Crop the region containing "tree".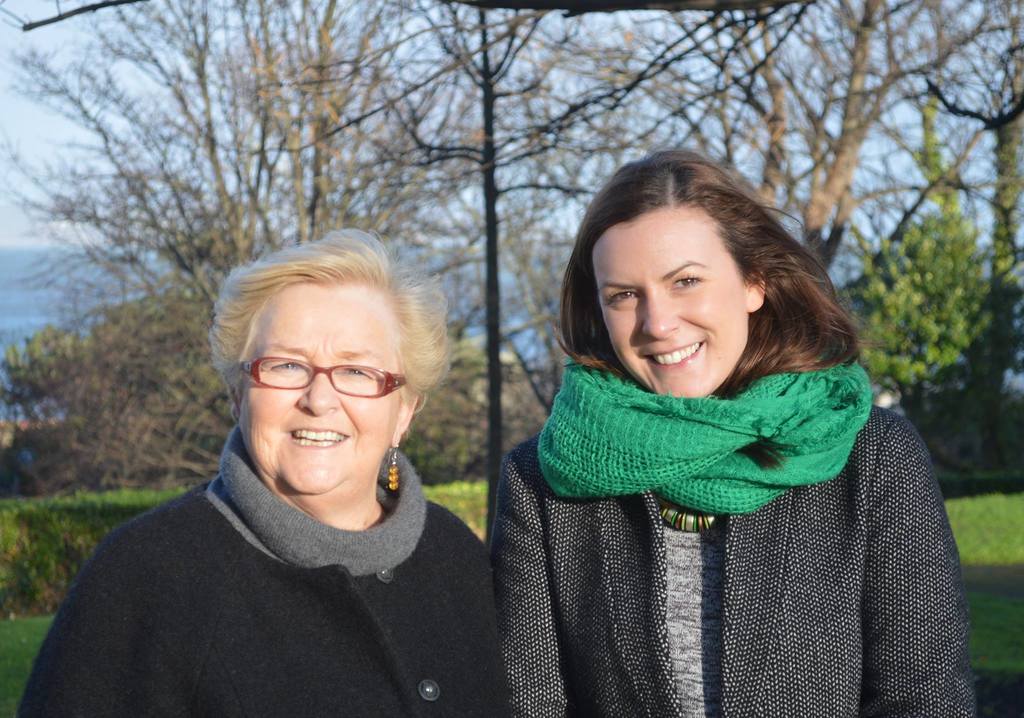
Crop region: pyautogui.locateOnScreen(511, 4, 676, 188).
